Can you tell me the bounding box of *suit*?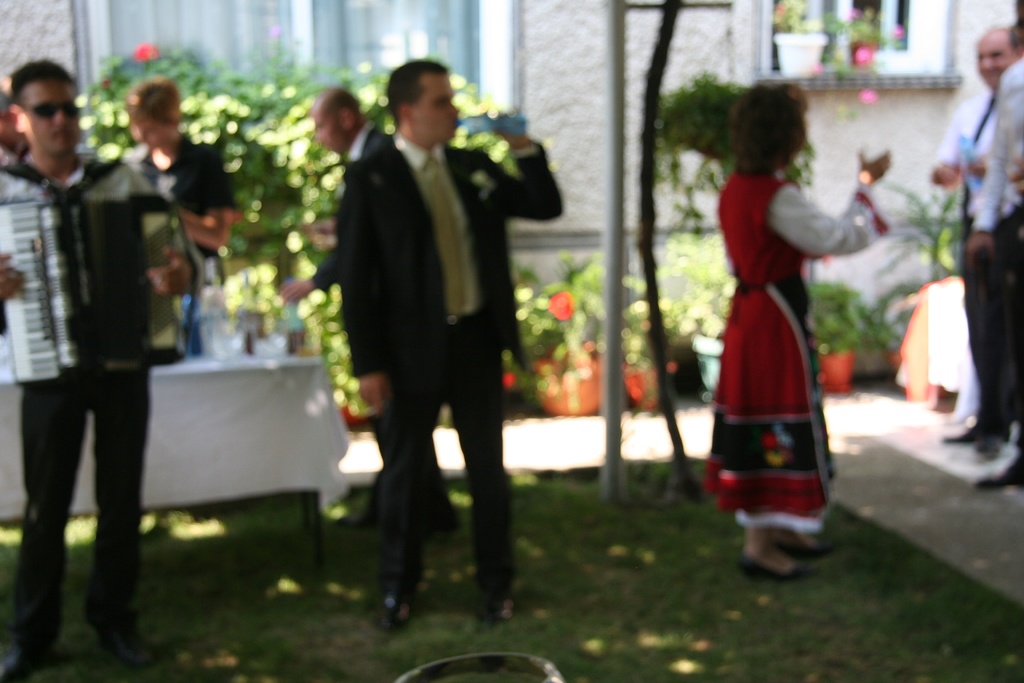
box(304, 120, 440, 513).
